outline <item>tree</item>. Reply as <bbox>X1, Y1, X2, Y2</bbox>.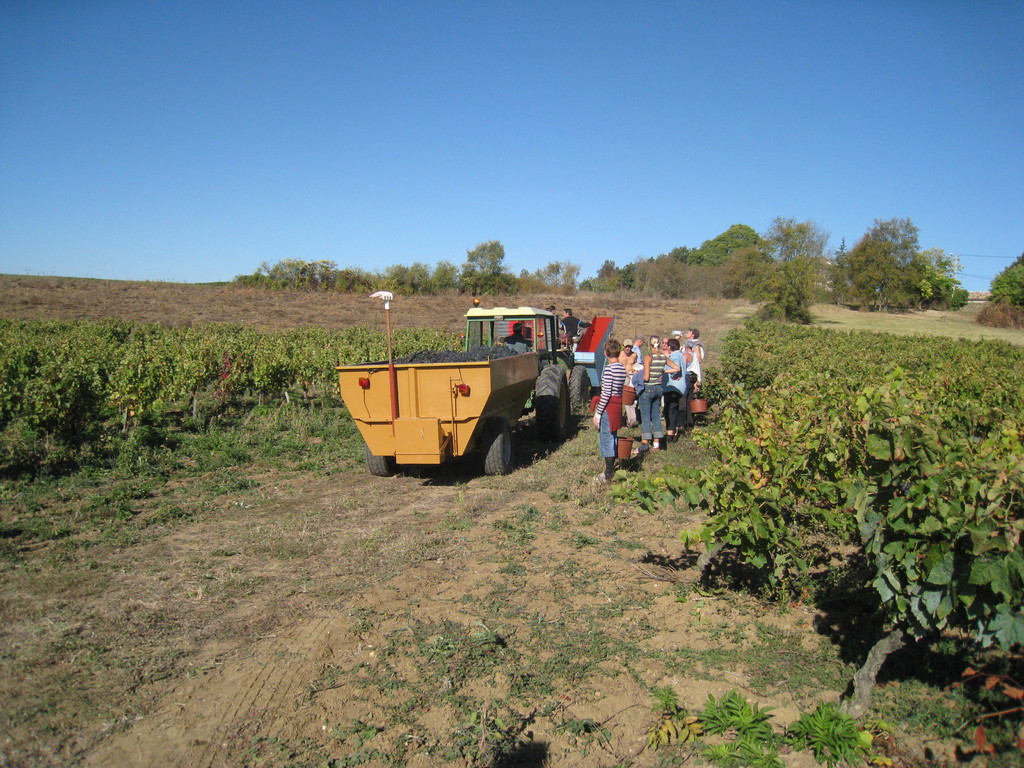
<bbox>915, 237, 968, 305</bbox>.
